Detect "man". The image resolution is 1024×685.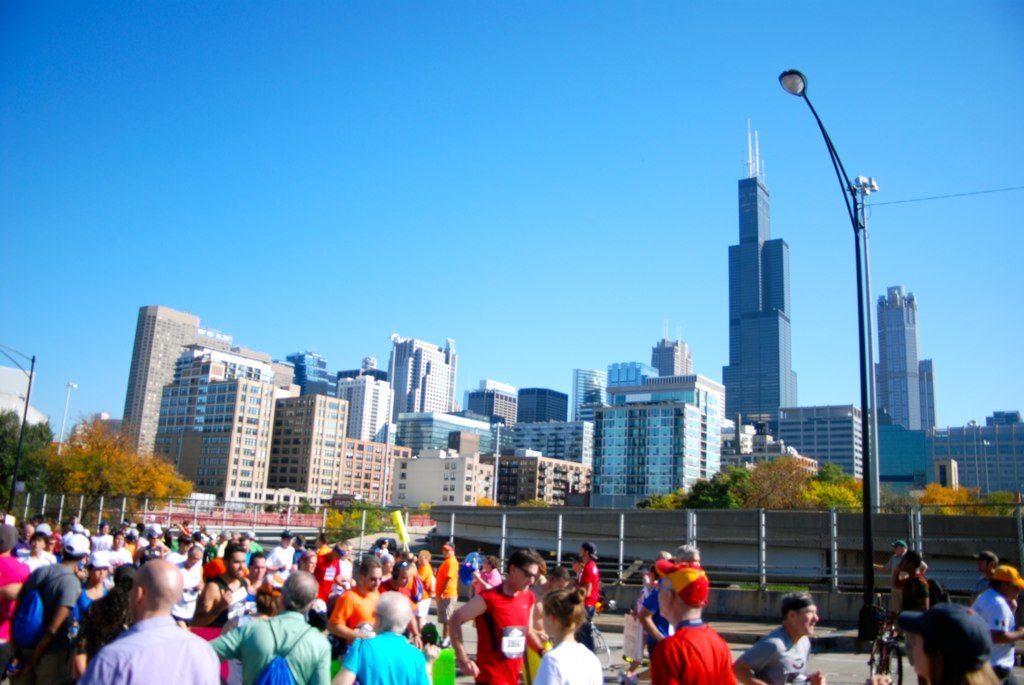
l=735, t=591, r=821, b=684.
